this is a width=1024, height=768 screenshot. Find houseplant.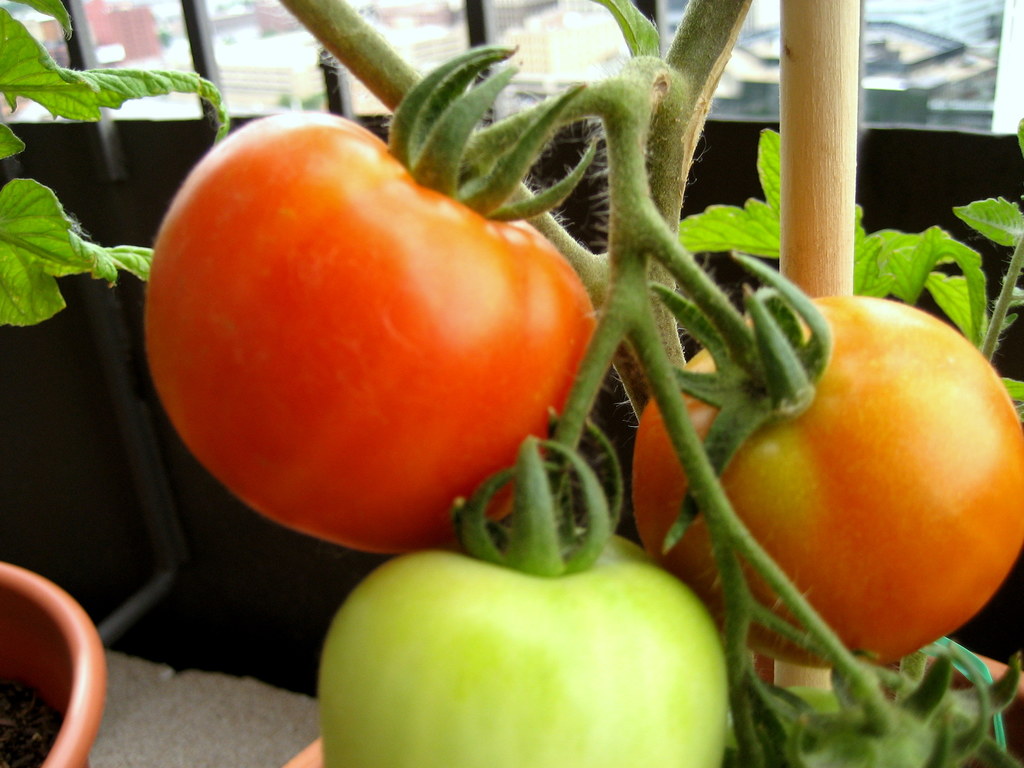
Bounding box: [0, 0, 231, 767].
